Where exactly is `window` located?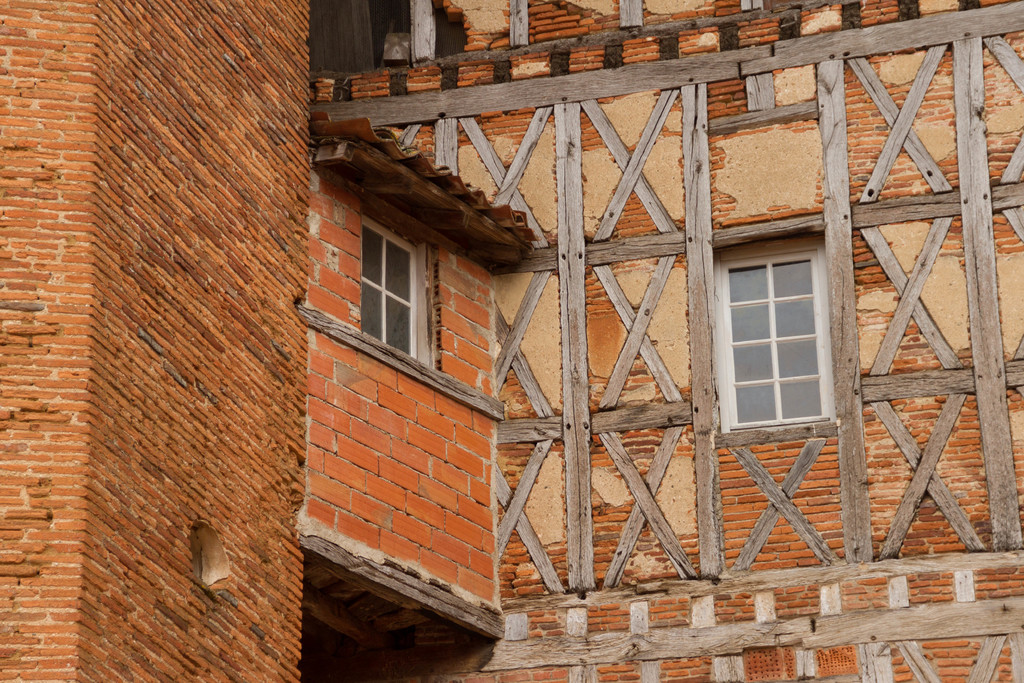
Its bounding box is [x1=360, y1=213, x2=426, y2=366].
